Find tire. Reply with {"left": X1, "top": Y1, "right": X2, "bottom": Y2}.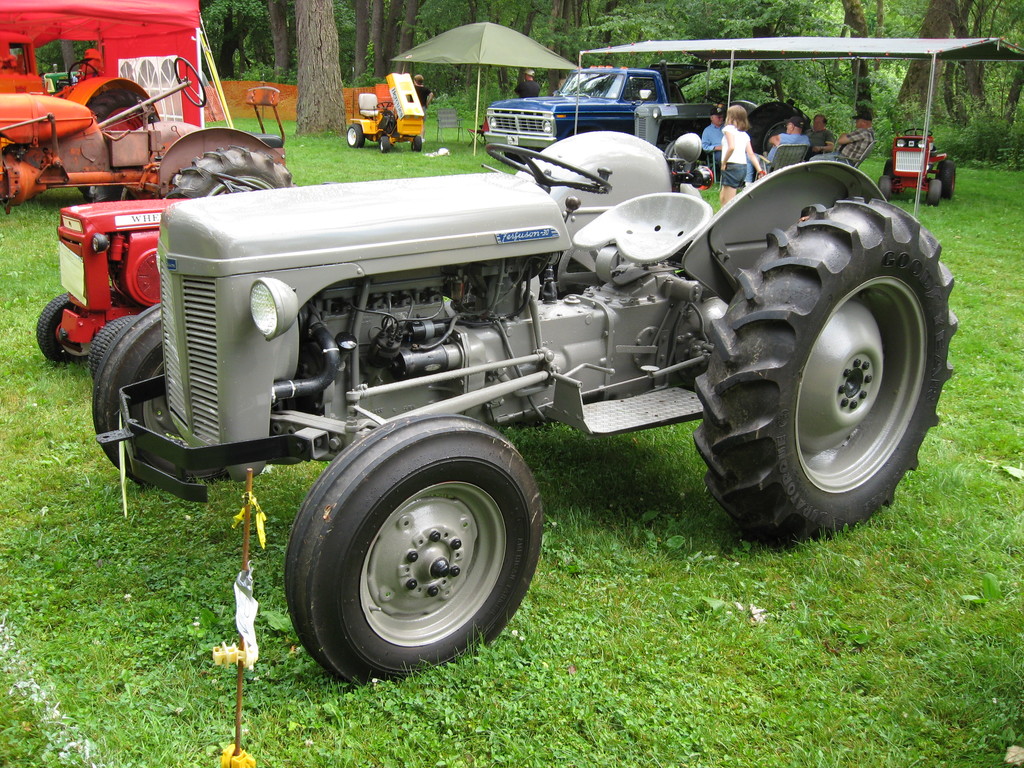
{"left": 925, "top": 175, "right": 945, "bottom": 207}.
